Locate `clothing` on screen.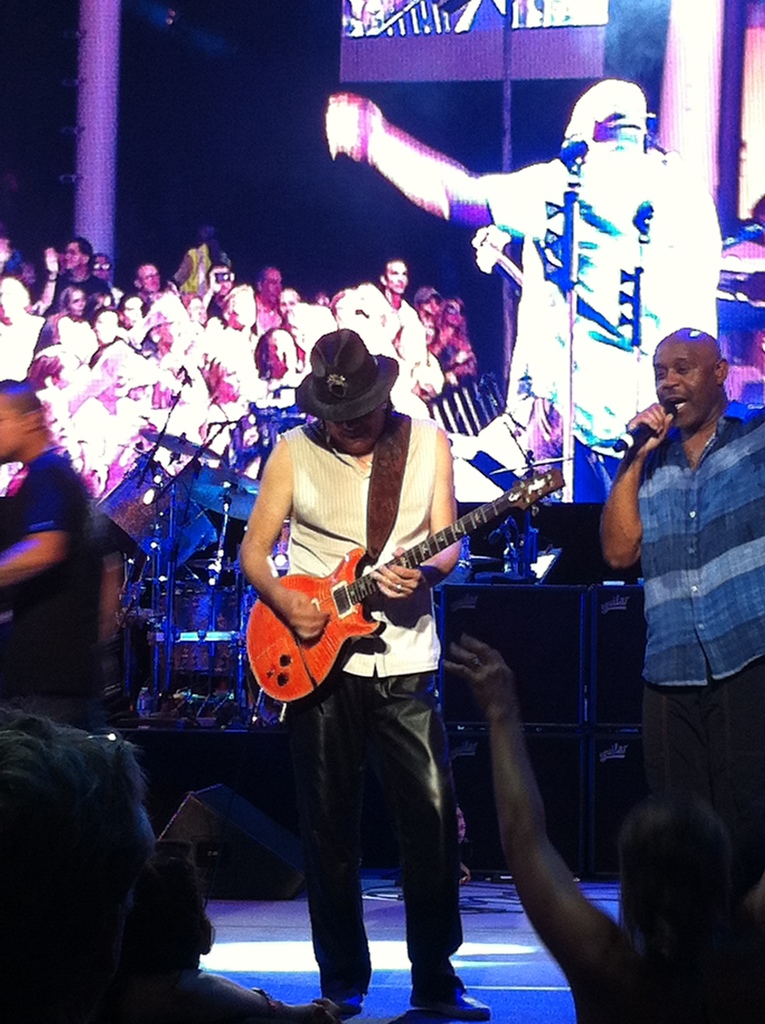
On screen at <bbox>706, 212, 764, 399</bbox>.
